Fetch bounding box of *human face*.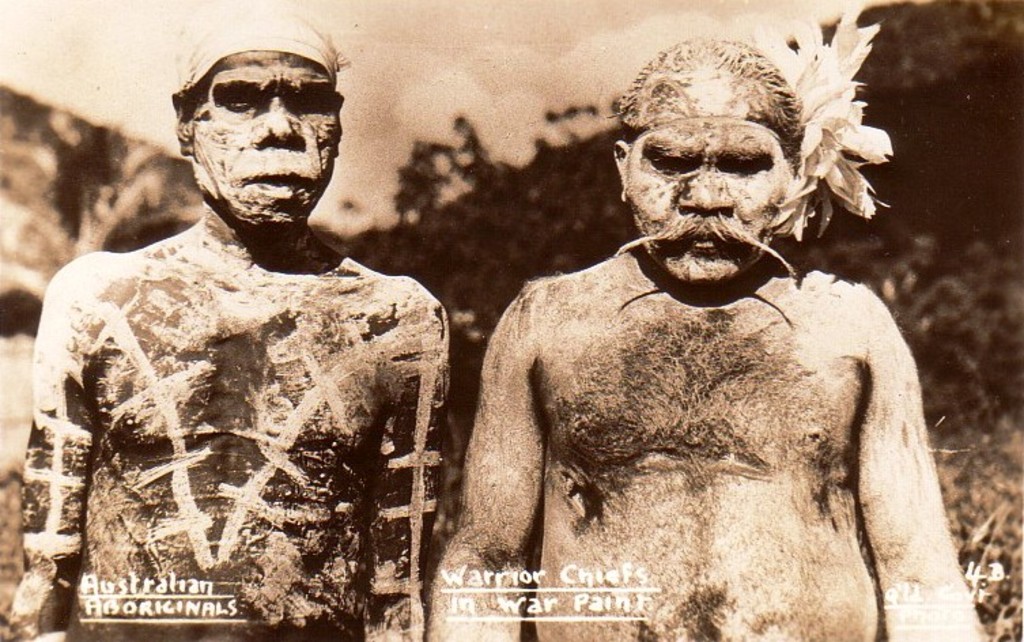
Bbox: BBox(623, 117, 785, 280).
